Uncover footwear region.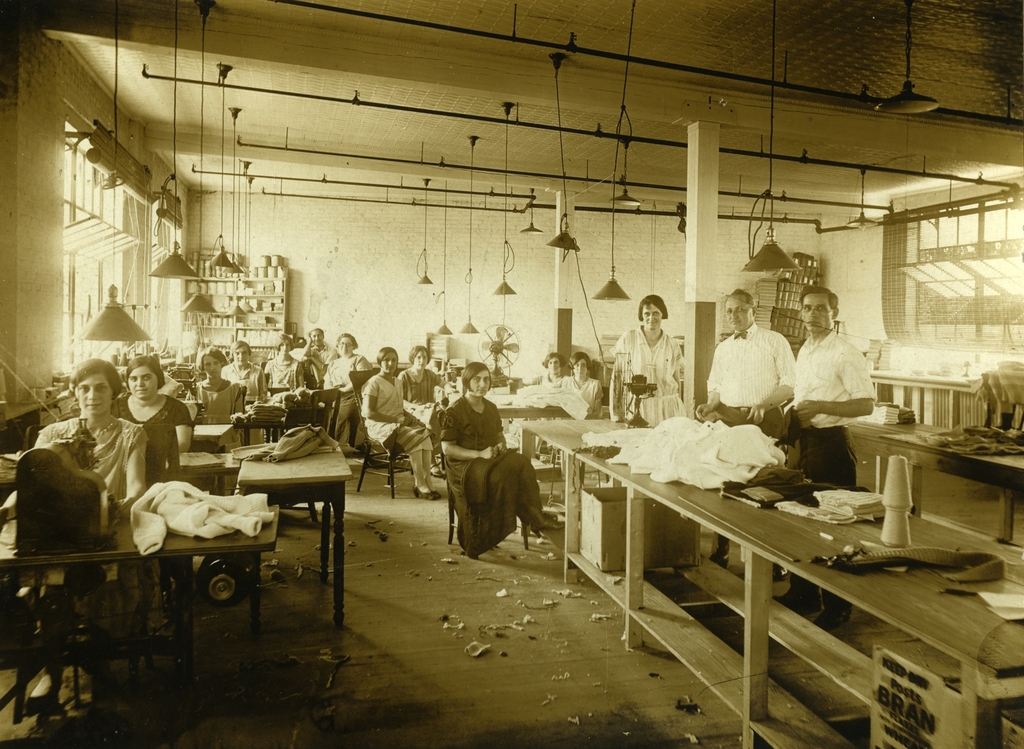
Uncovered: [432,489,441,498].
